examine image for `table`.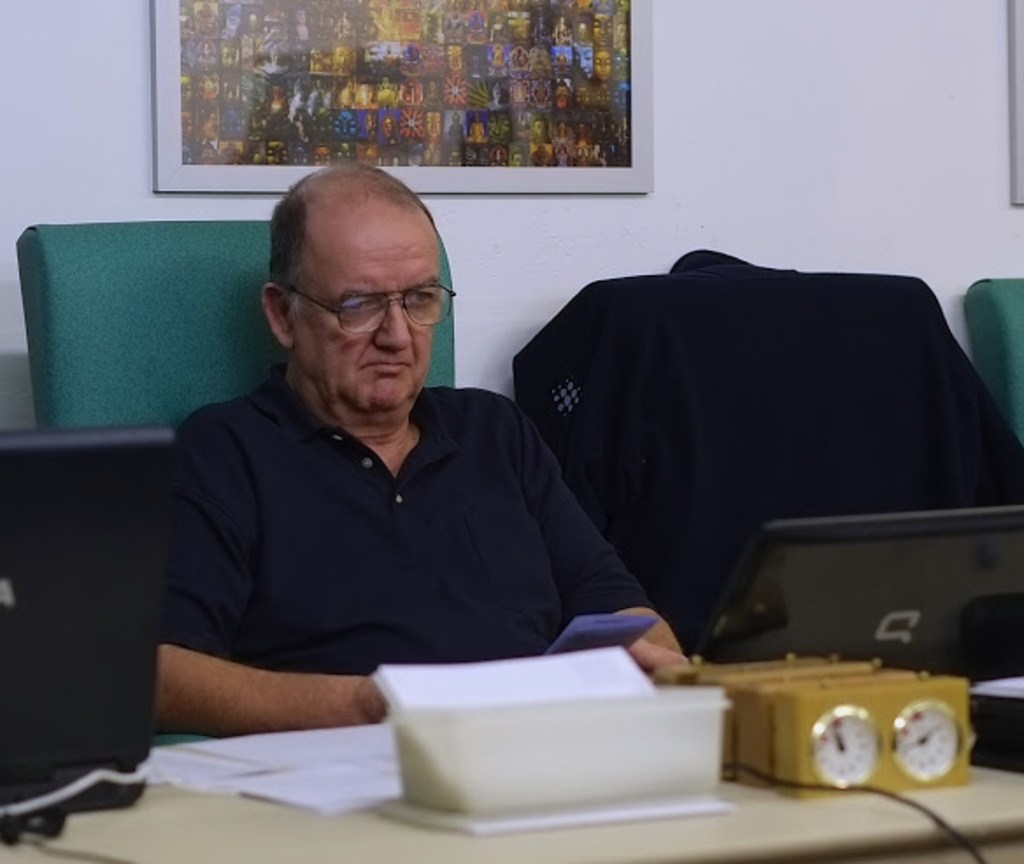
Examination result: (0,685,1022,862).
